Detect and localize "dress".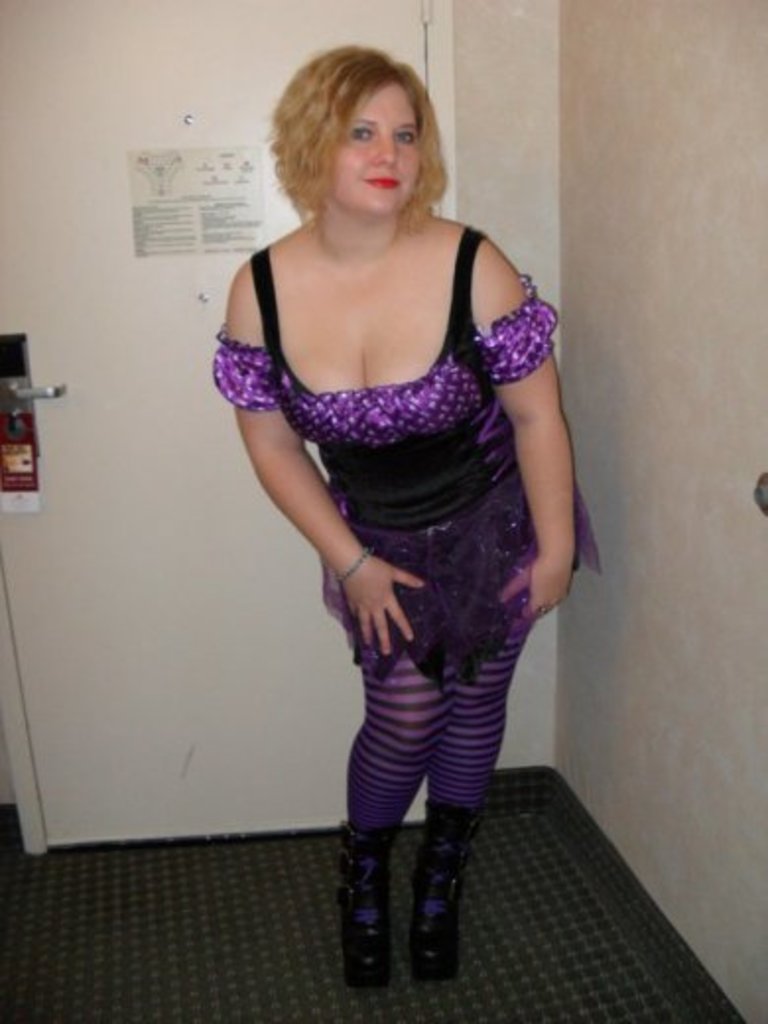
Localized at <bbox>205, 224, 599, 691</bbox>.
